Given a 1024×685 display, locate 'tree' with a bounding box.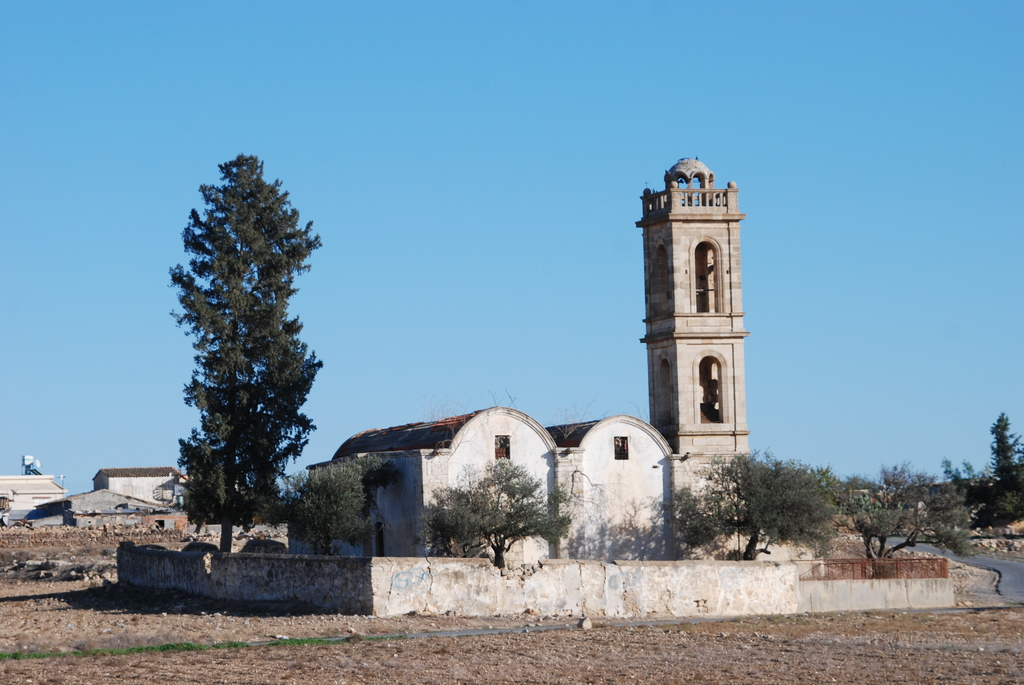
Located: 161,152,326,558.
